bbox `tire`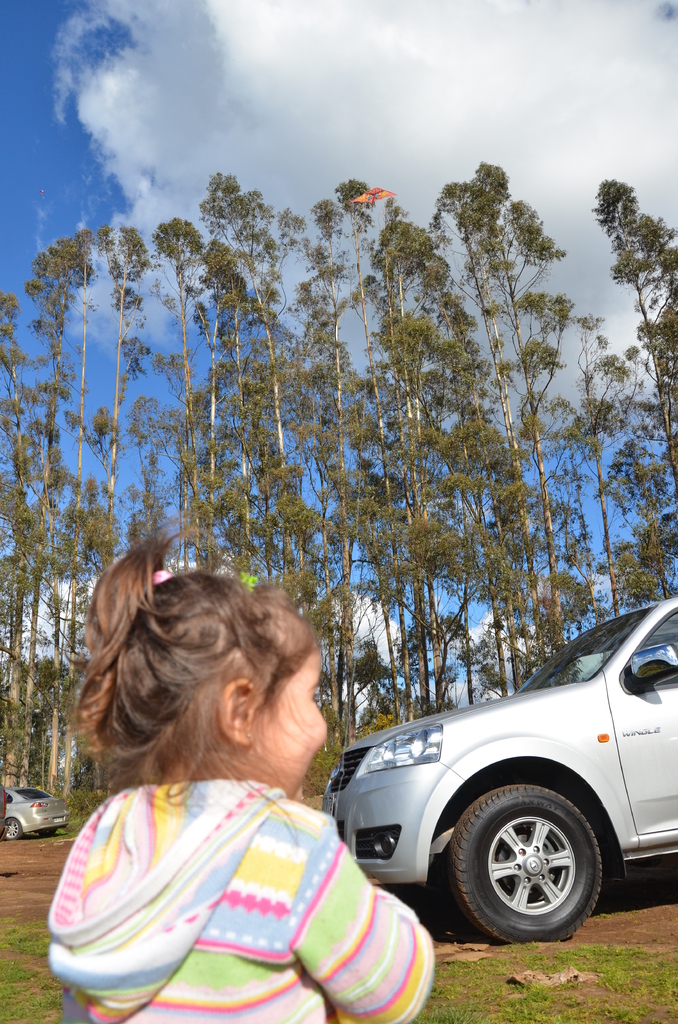
36, 830, 54, 839
